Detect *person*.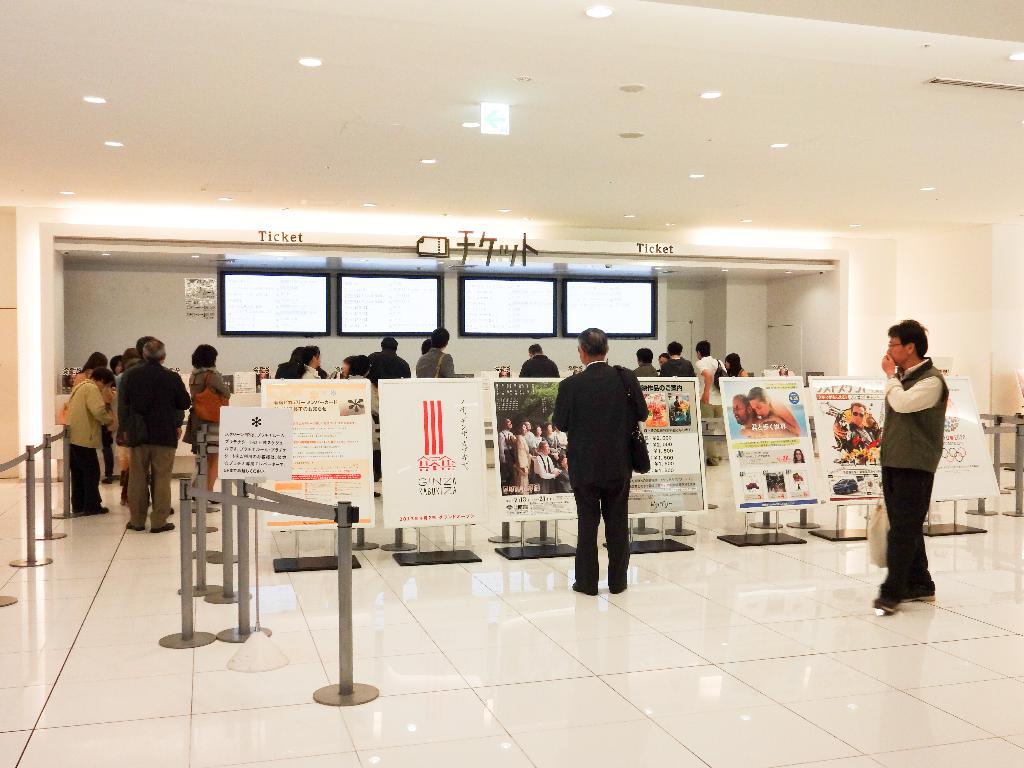
Detected at pyautogui.locateOnScreen(632, 346, 665, 379).
